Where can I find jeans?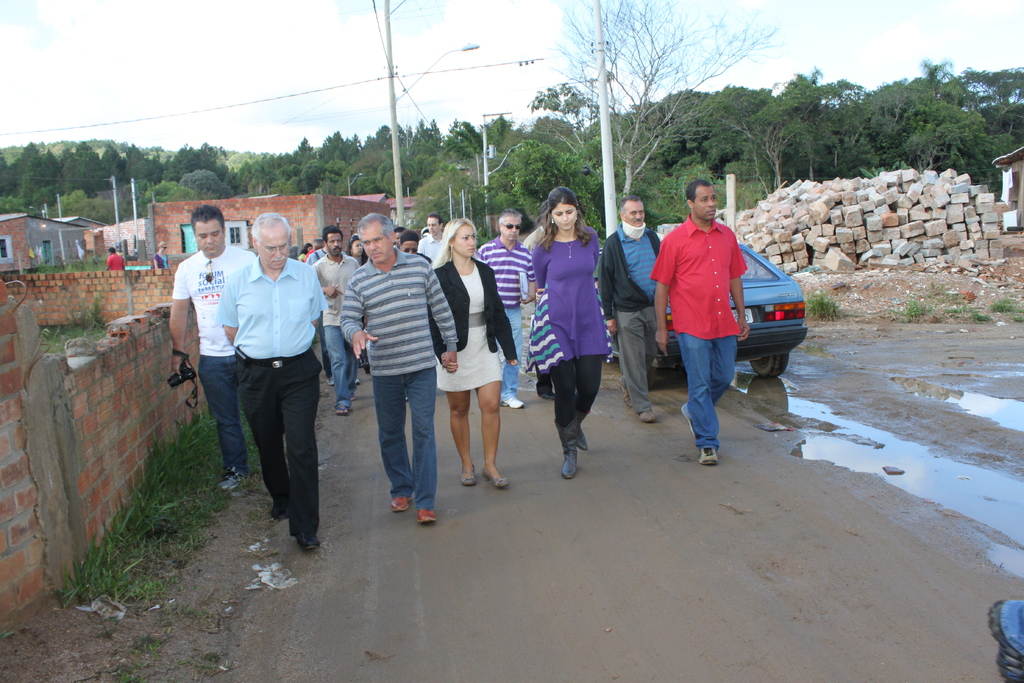
You can find it at Rect(502, 306, 523, 402).
